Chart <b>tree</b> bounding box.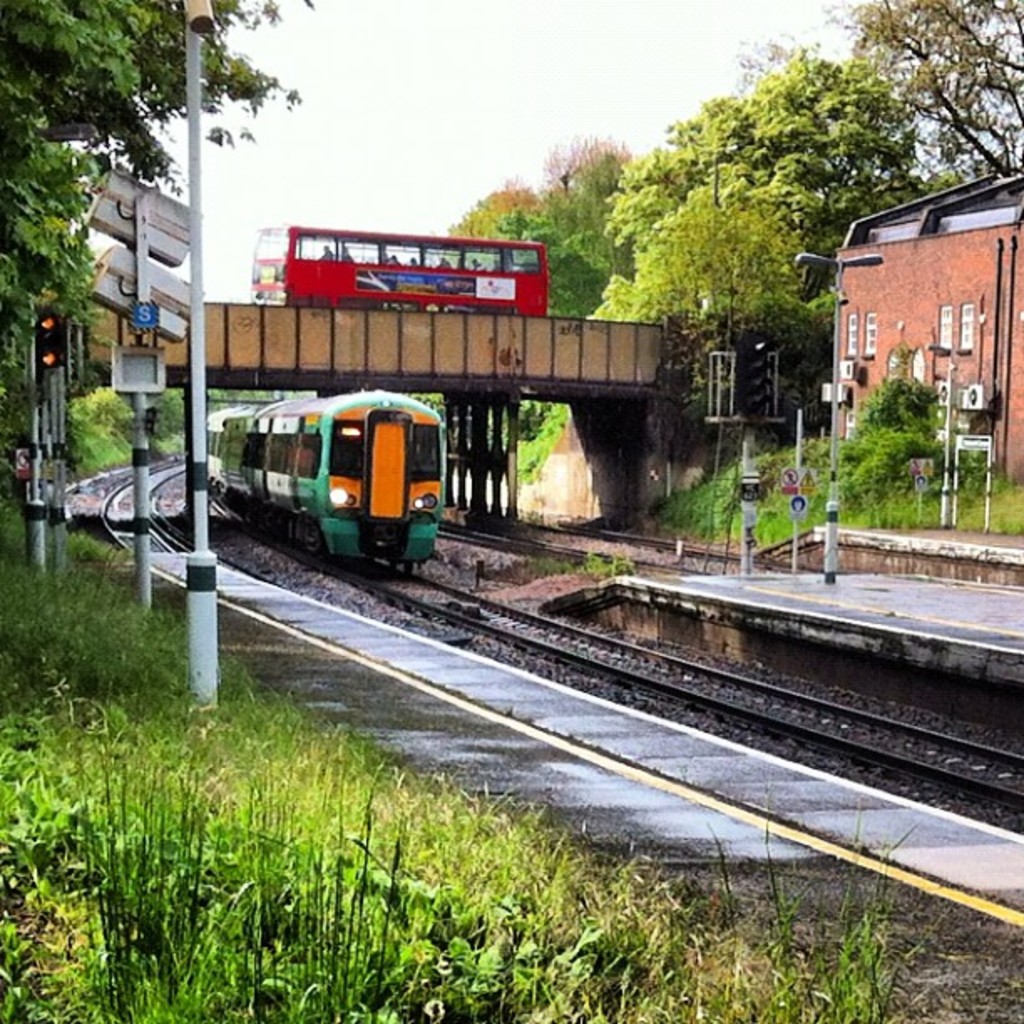
Charted: 0, 0, 311, 400.
